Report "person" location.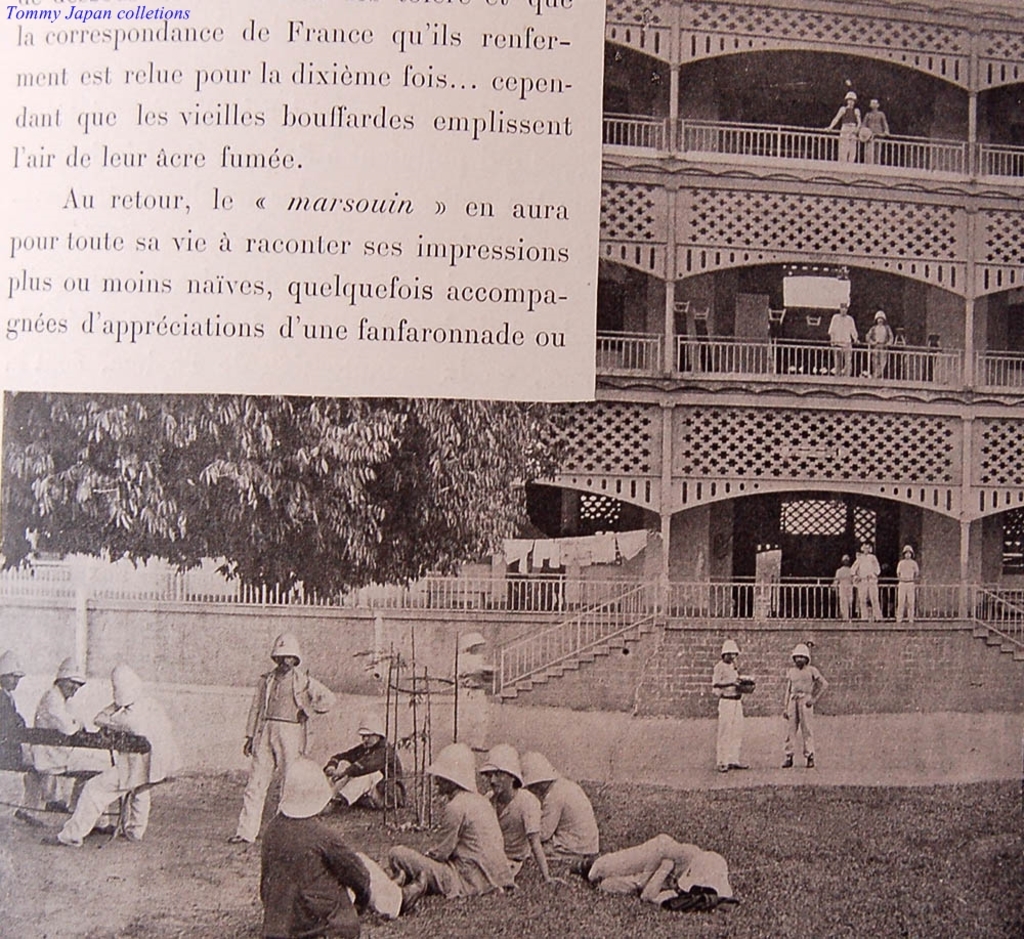
Report: {"x1": 827, "y1": 300, "x2": 859, "y2": 377}.
